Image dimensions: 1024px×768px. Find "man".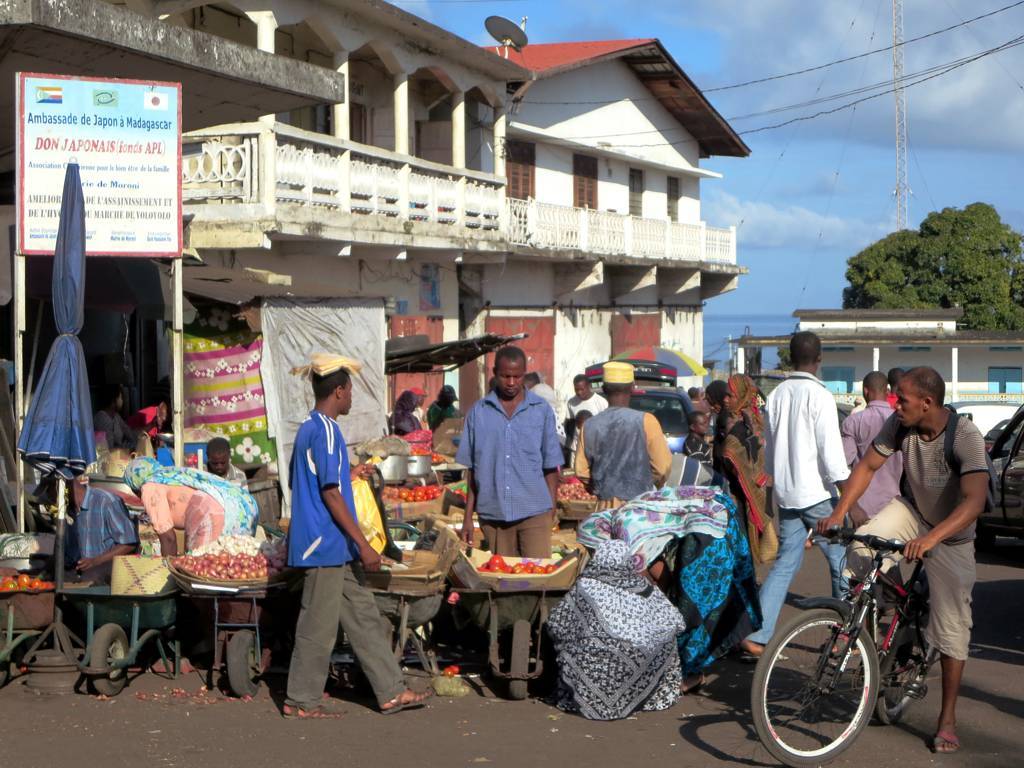
box=[575, 358, 670, 509].
